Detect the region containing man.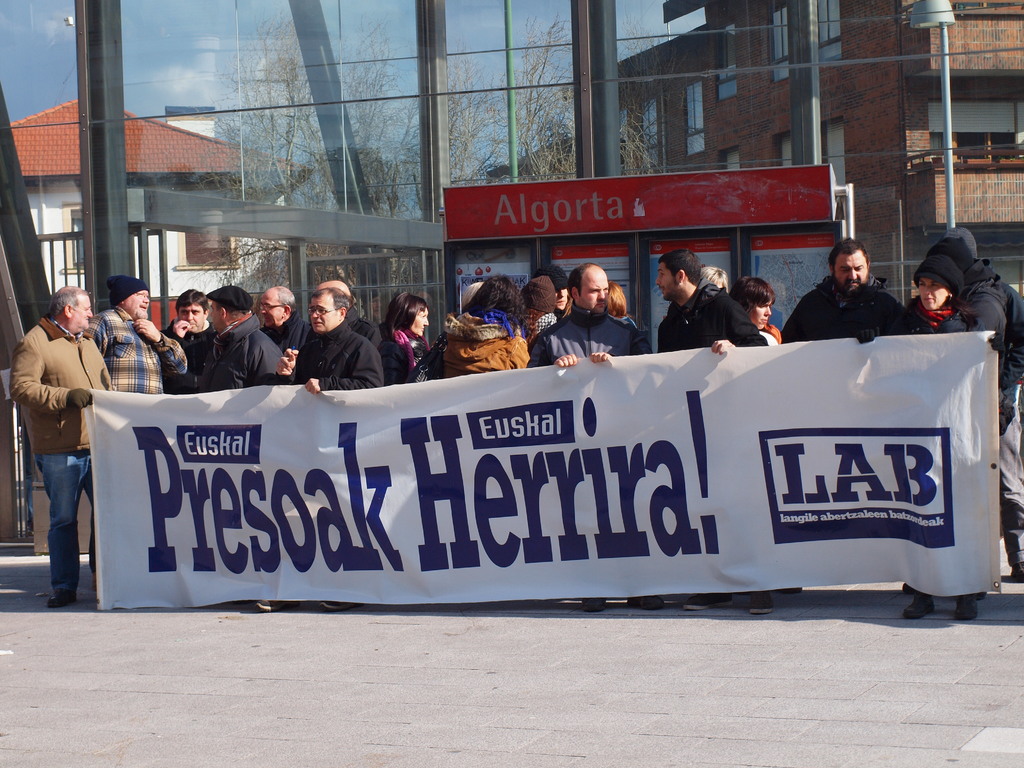
<region>159, 288, 221, 388</region>.
